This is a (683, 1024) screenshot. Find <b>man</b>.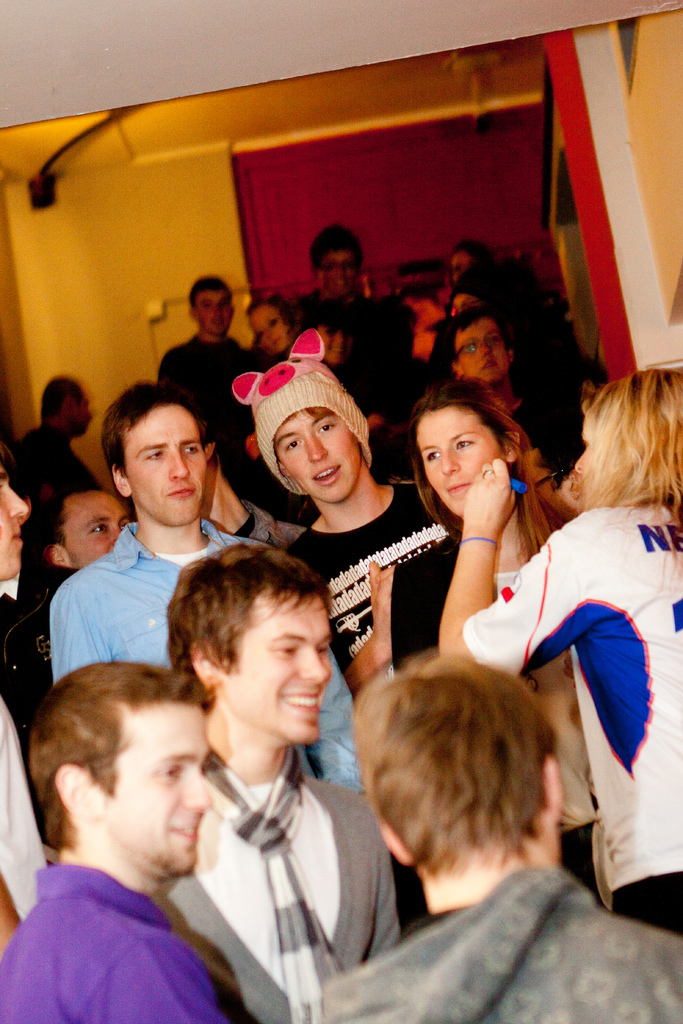
Bounding box: (x1=0, y1=658, x2=275, y2=1020).
